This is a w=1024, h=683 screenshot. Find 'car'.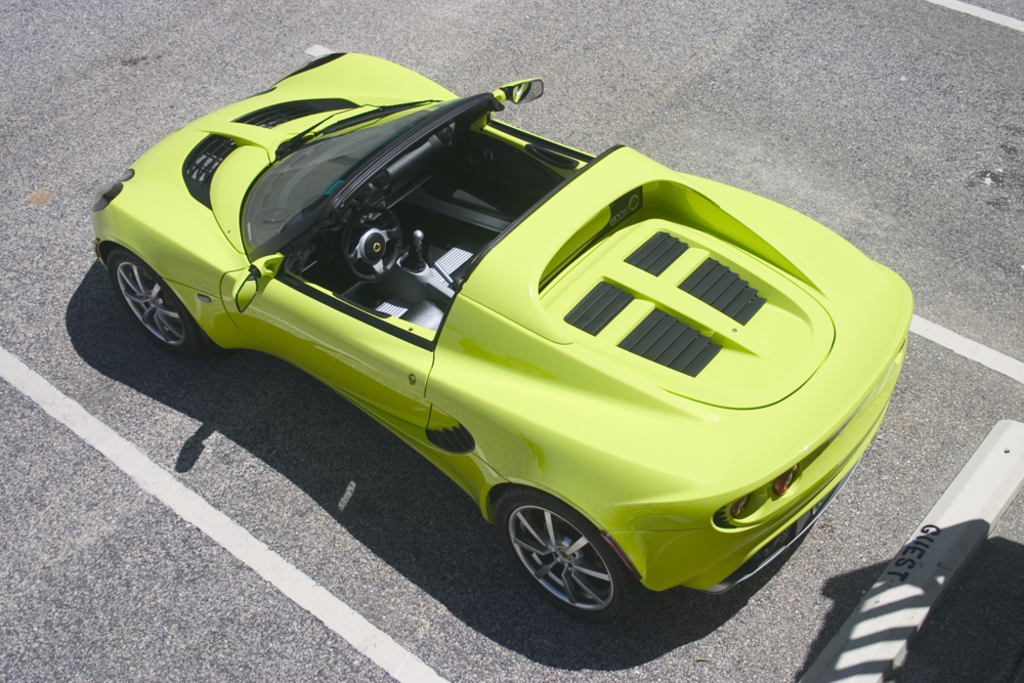
Bounding box: locate(89, 50, 919, 620).
